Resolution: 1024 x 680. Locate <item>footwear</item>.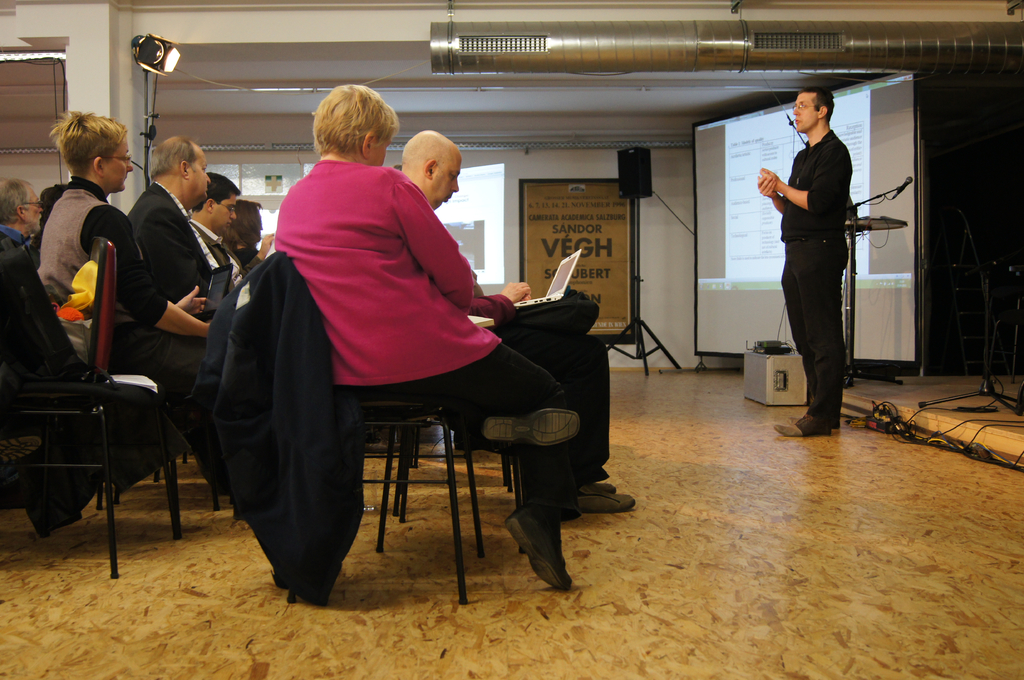
Rect(773, 423, 829, 439).
